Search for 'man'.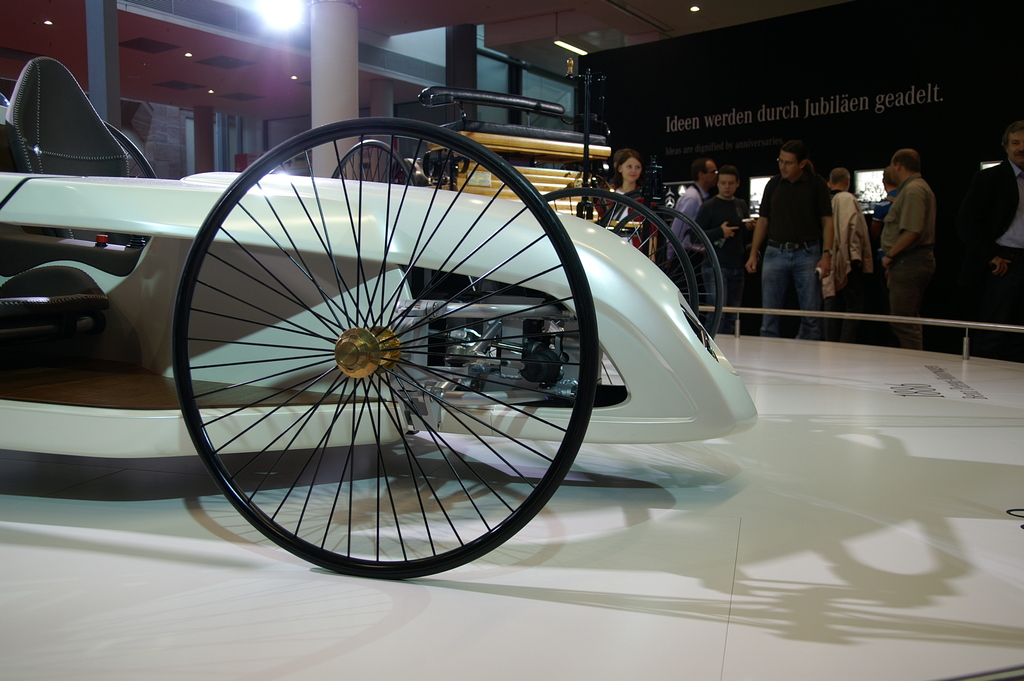
Found at (752,141,852,327).
